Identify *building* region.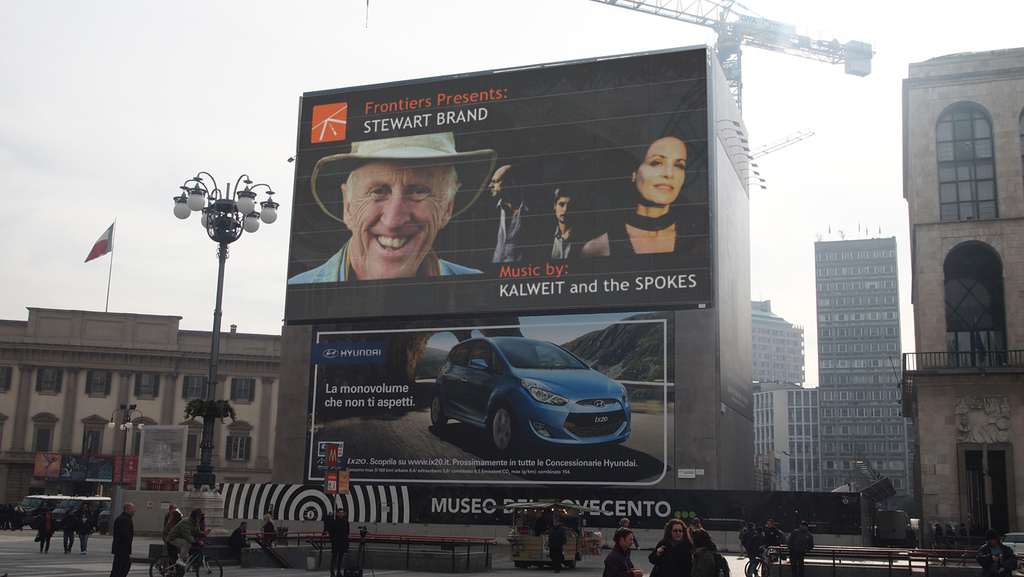
Region: pyautogui.locateOnScreen(748, 299, 801, 386).
